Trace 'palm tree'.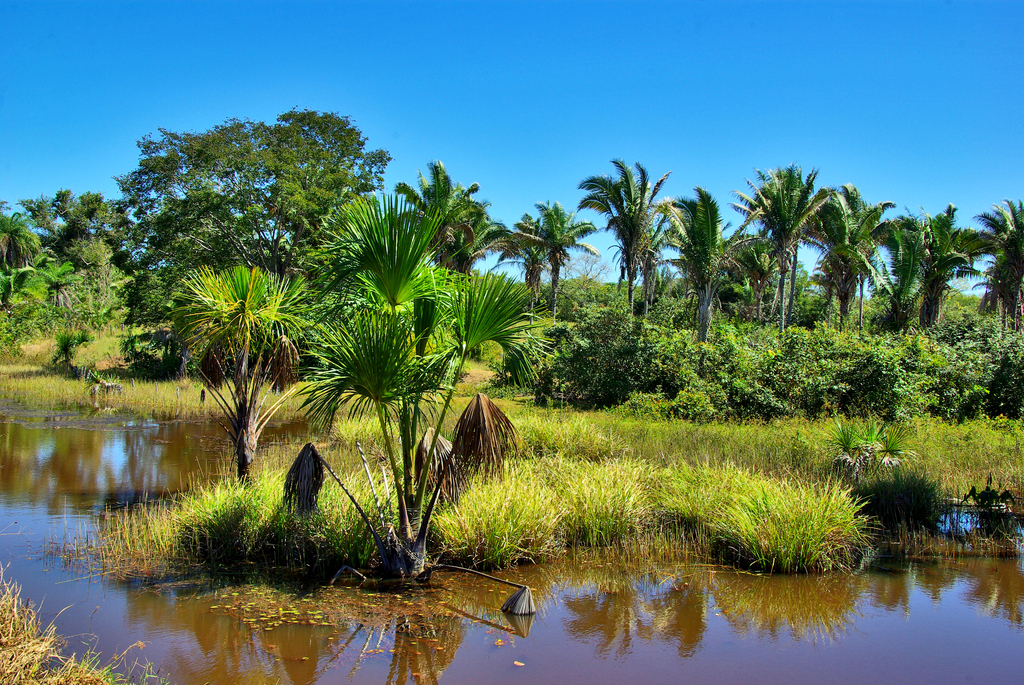
Traced to 909, 218, 973, 344.
